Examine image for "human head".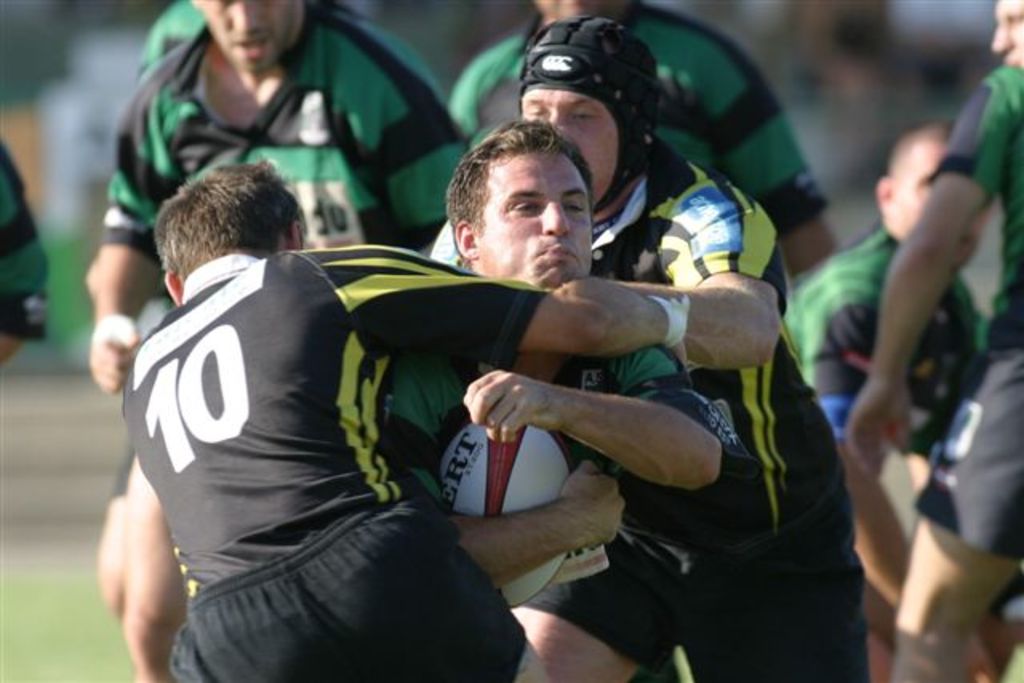
Examination result: l=190, t=0, r=306, b=74.
